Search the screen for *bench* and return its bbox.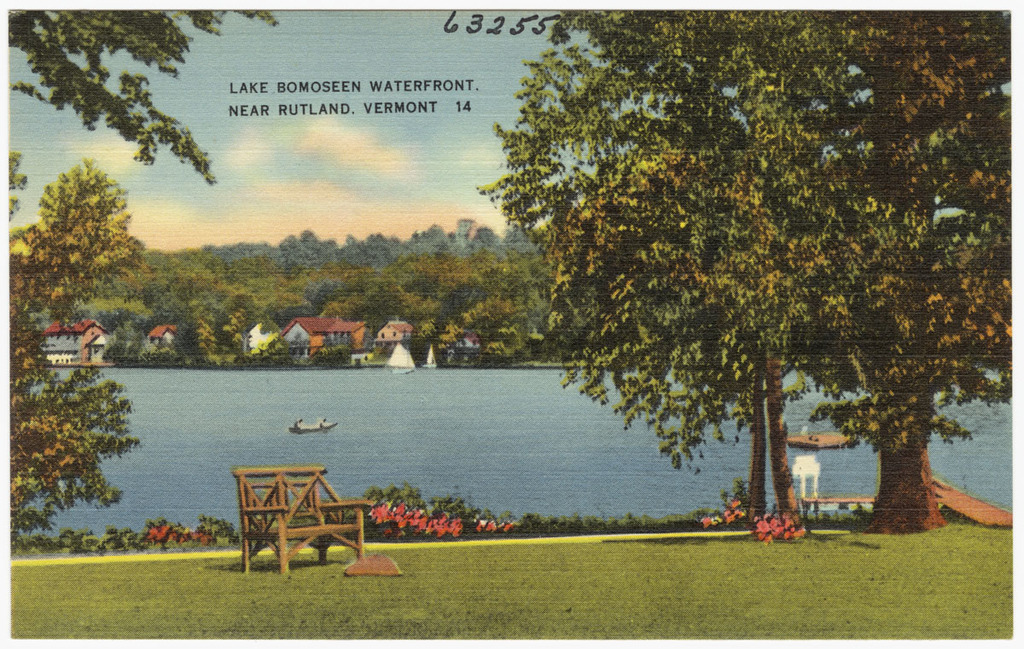
Found: bbox=[236, 481, 378, 580].
